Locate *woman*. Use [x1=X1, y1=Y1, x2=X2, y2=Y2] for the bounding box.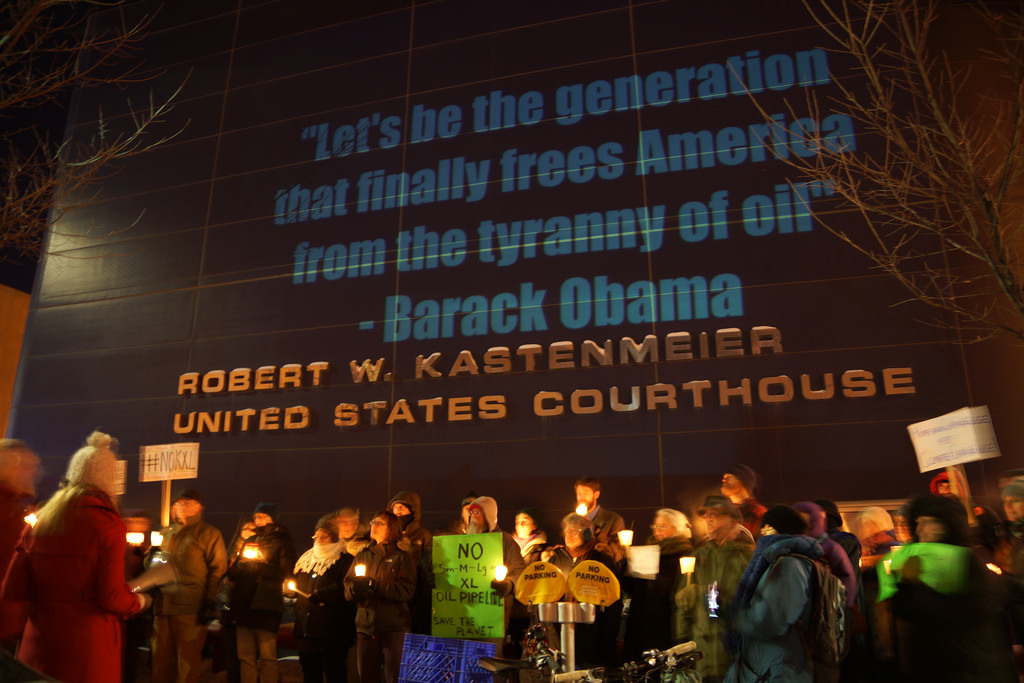
[x1=287, y1=525, x2=357, y2=682].
